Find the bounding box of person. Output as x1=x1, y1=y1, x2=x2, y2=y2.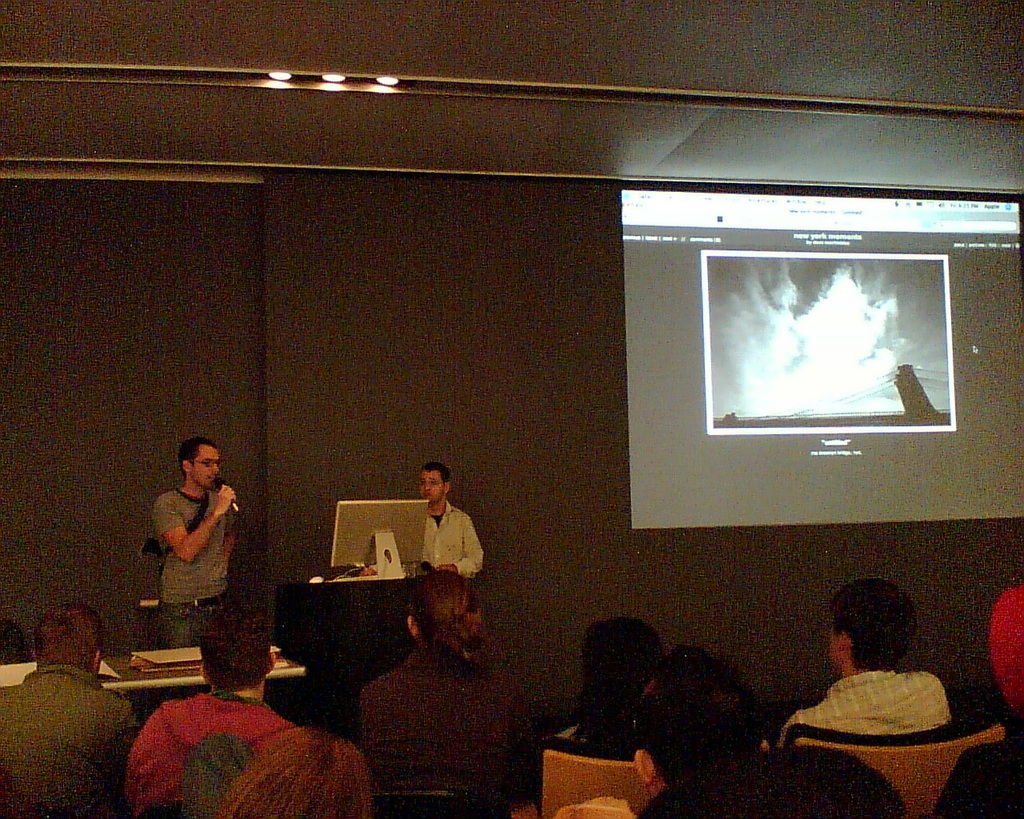
x1=933, y1=578, x2=1023, y2=818.
